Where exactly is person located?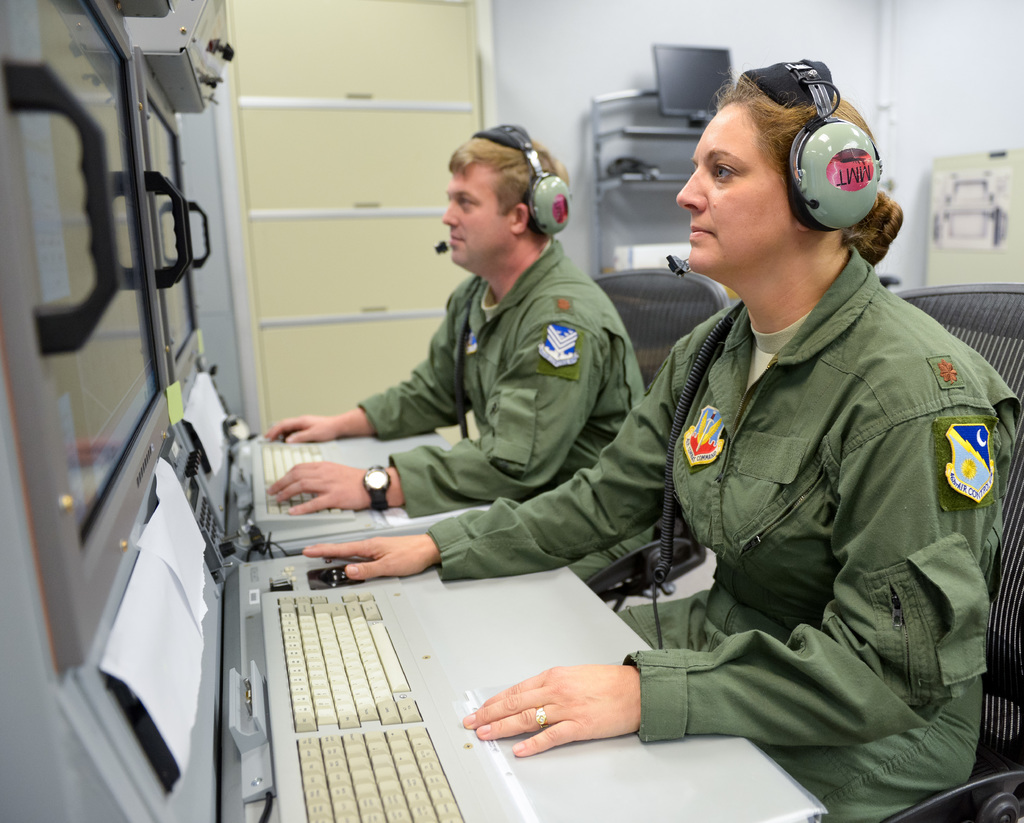
Its bounding box is [271,126,644,578].
